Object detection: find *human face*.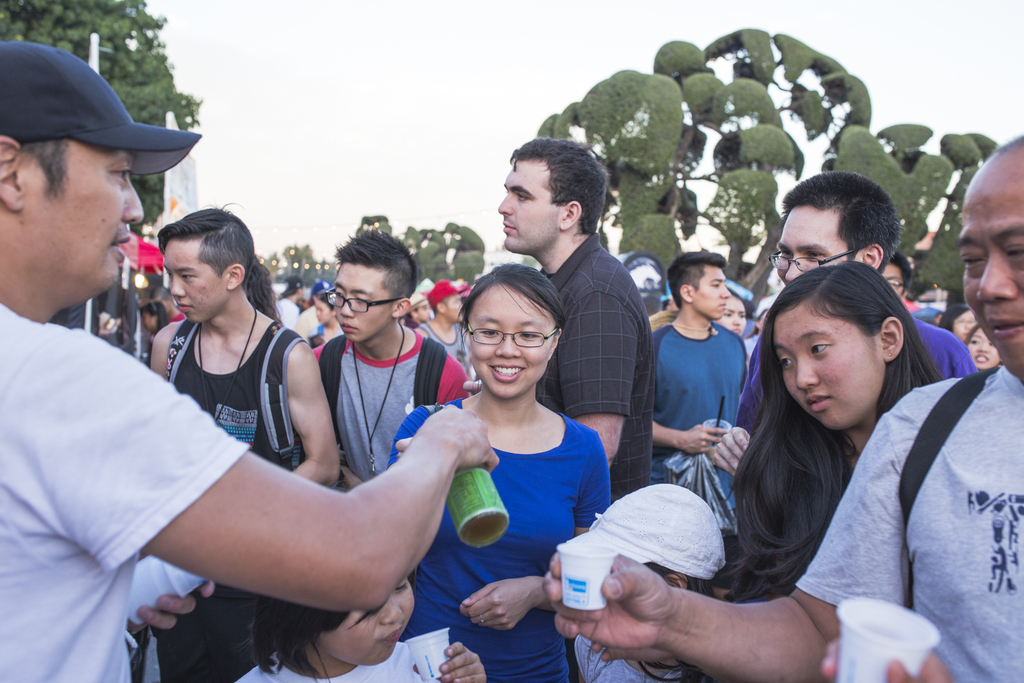
pyautogui.locateOnScreen(774, 207, 851, 281).
